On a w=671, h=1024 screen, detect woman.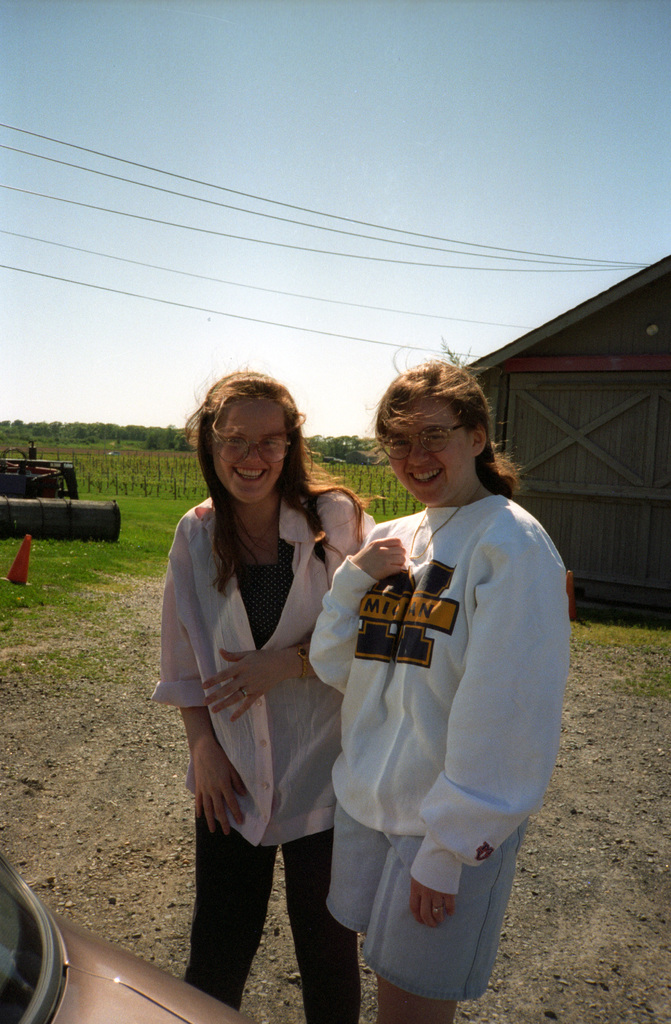
{"x1": 309, "y1": 335, "x2": 570, "y2": 1023}.
